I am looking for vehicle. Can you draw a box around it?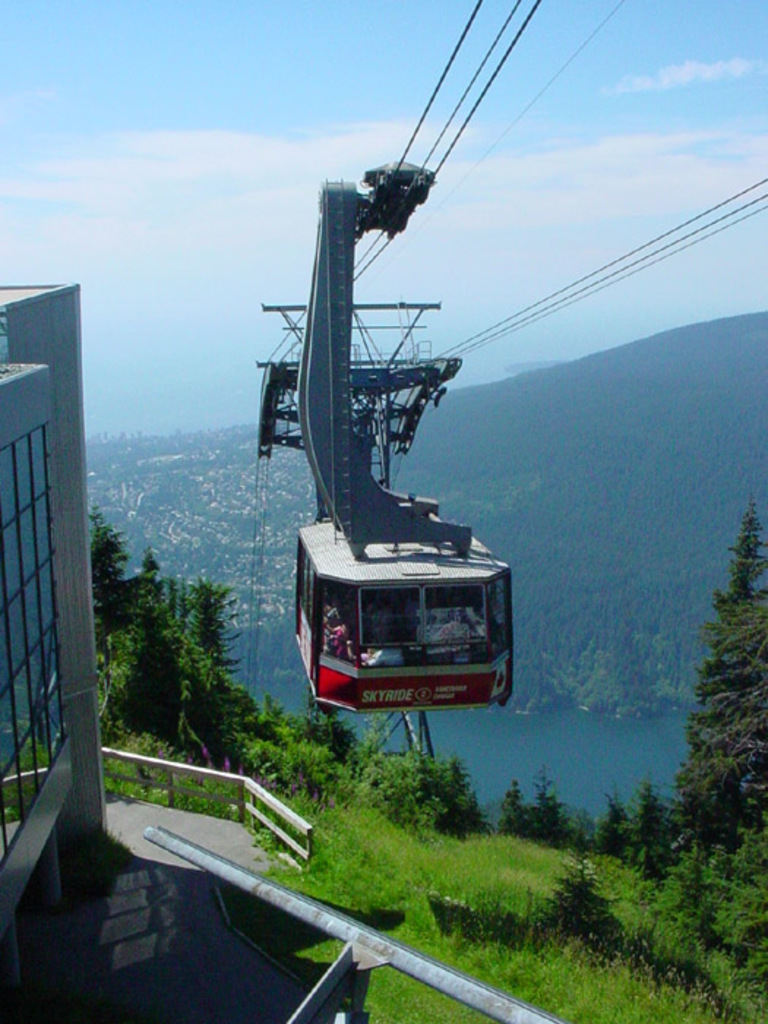
Sure, the bounding box is 297/544/524/736.
